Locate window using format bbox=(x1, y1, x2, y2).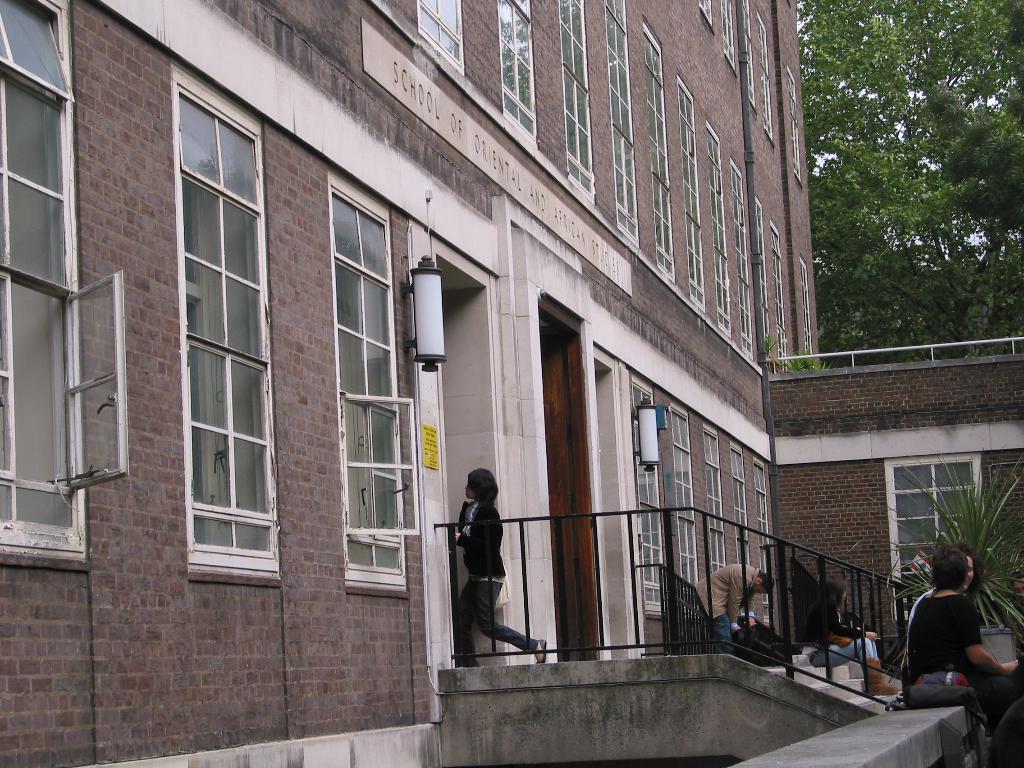
bbox=(412, 0, 468, 70).
